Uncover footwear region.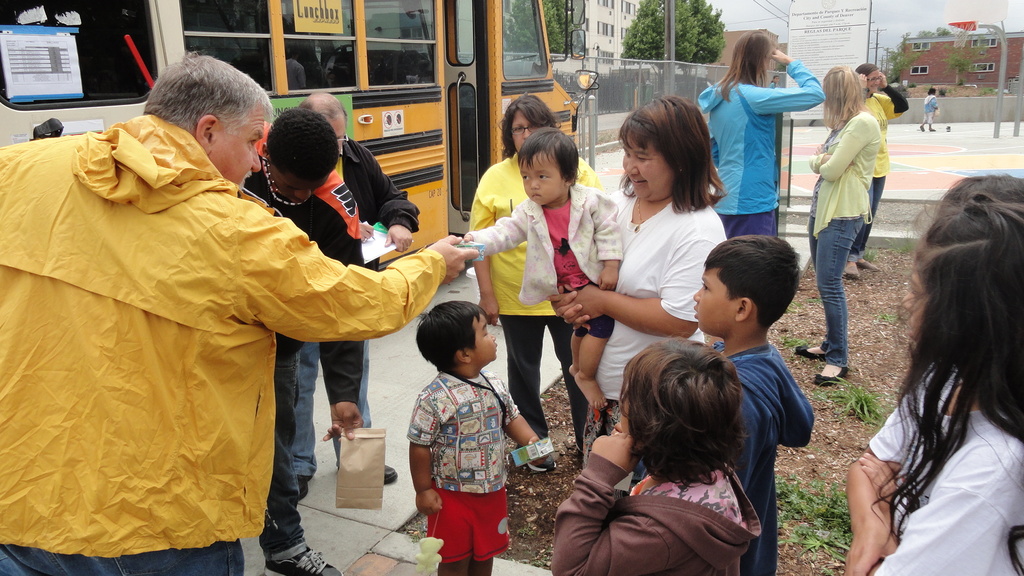
Uncovered: {"x1": 262, "y1": 545, "x2": 346, "y2": 575}.
